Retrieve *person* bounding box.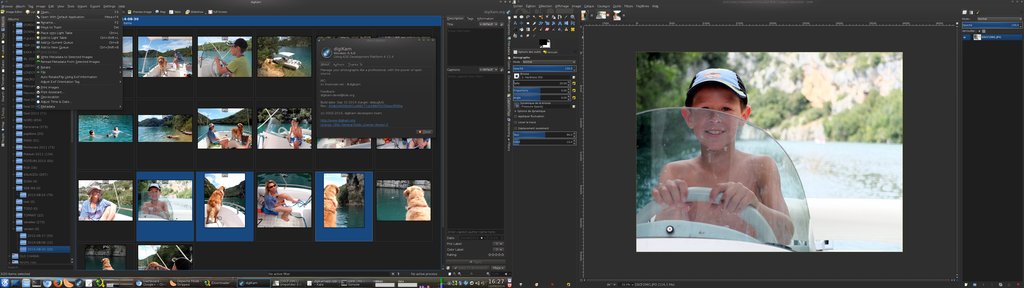
Bounding box: 211/37/251/77.
